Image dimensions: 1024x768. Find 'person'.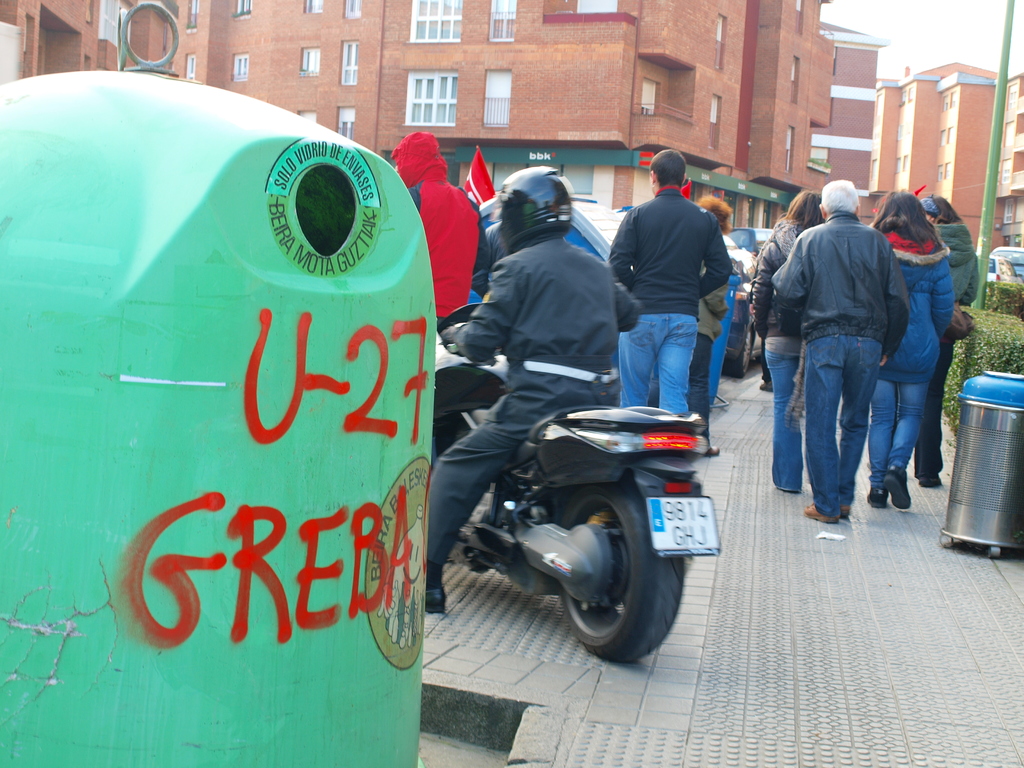
<region>772, 180, 909, 531</region>.
